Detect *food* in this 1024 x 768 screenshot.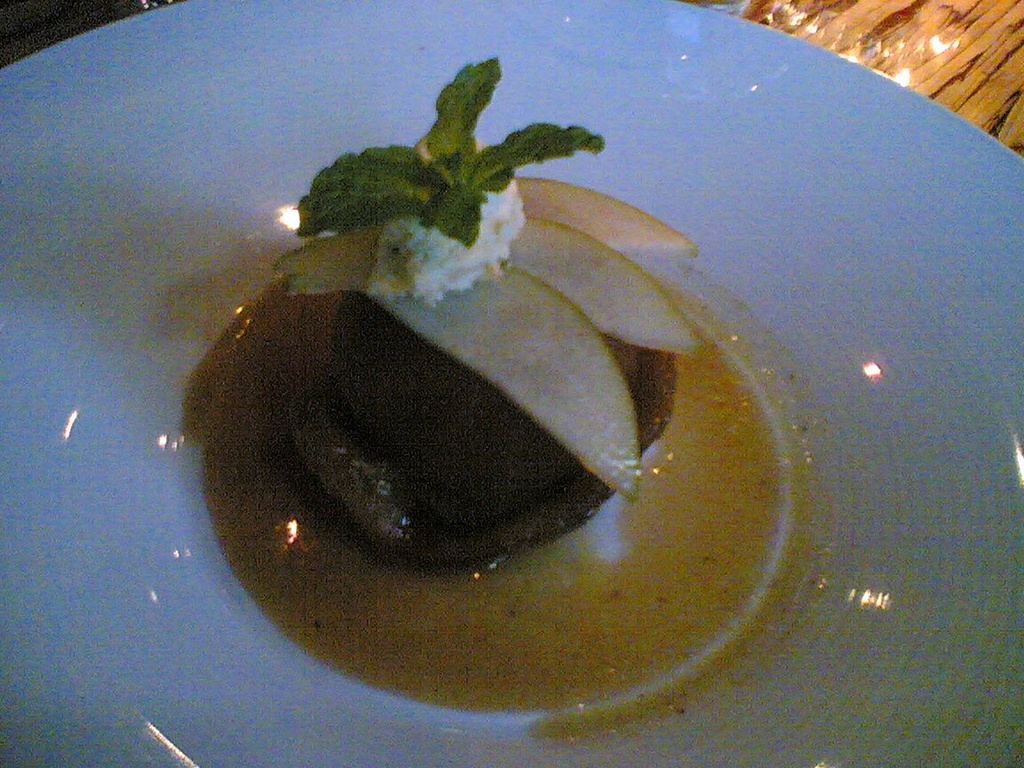
Detection: 223/87/896/722.
